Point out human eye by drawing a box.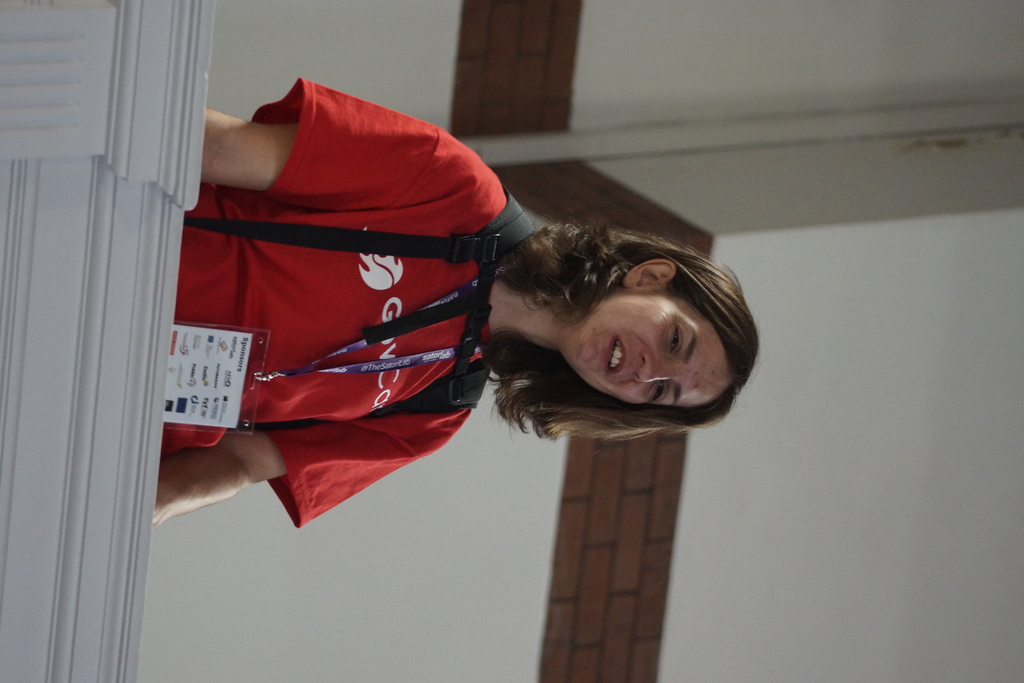
[652,379,672,406].
